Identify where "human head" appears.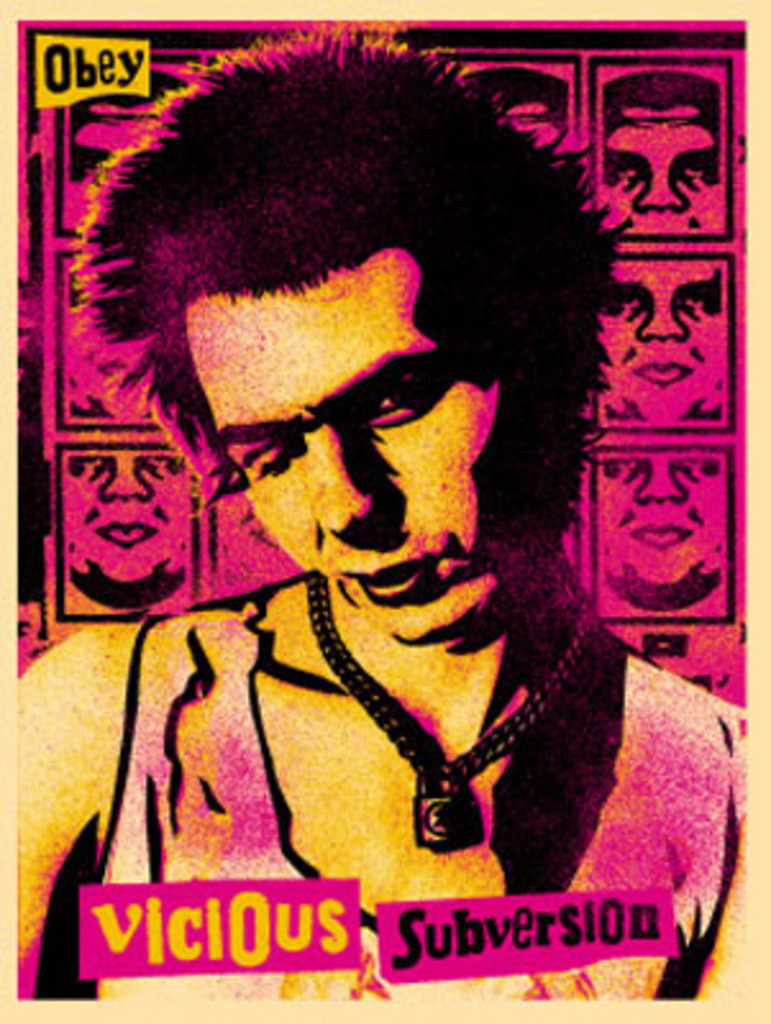
Appears at locate(95, 44, 581, 648).
